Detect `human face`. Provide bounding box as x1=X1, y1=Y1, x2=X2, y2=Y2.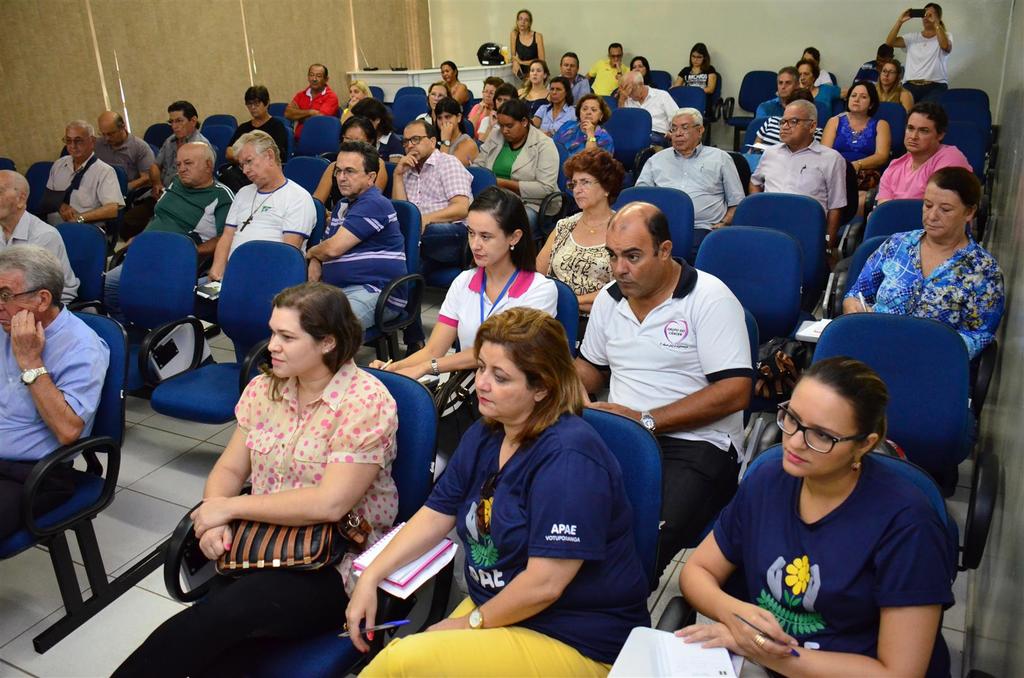
x1=529, y1=63, x2=544, y2=82.
